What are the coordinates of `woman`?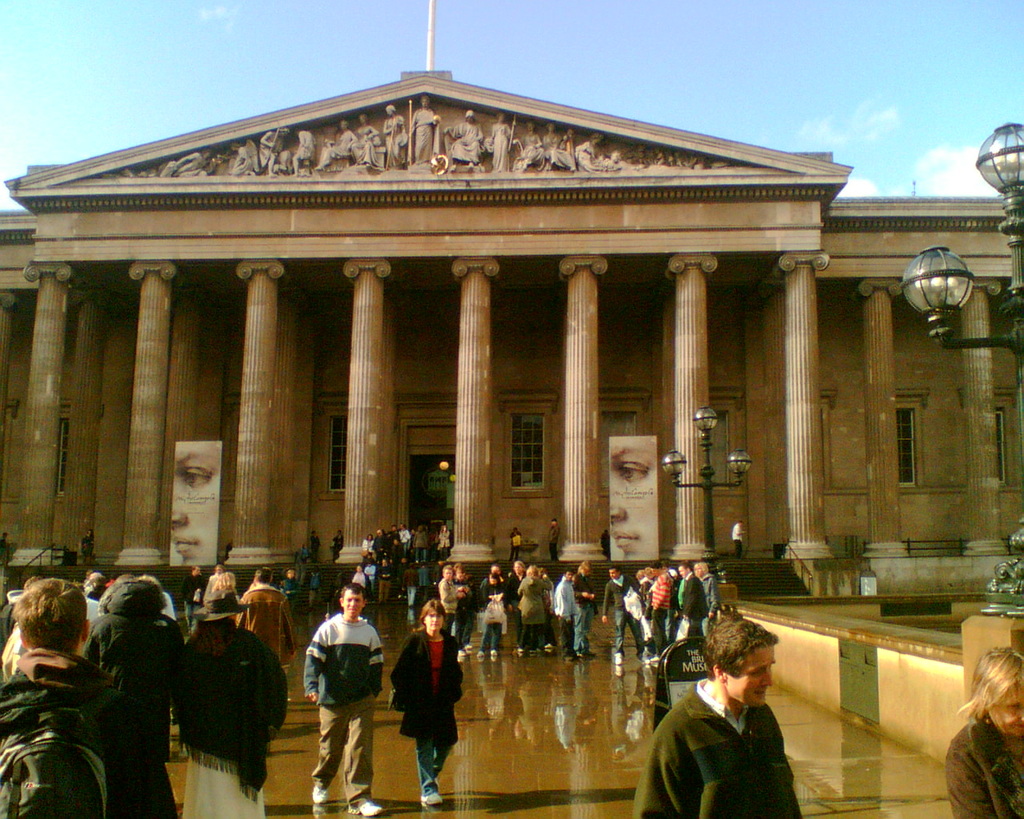
[434, 518, 458, 562].
